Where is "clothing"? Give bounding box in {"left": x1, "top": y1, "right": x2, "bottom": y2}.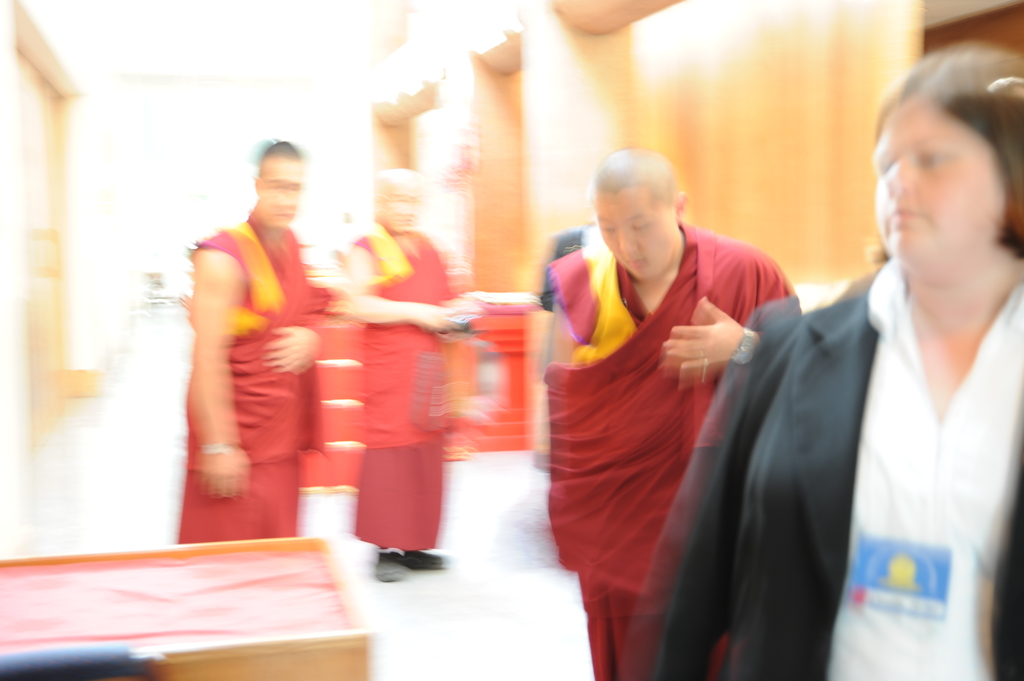
{"left": 367, "top": 242, "right": 473, "bottom": 532}.
